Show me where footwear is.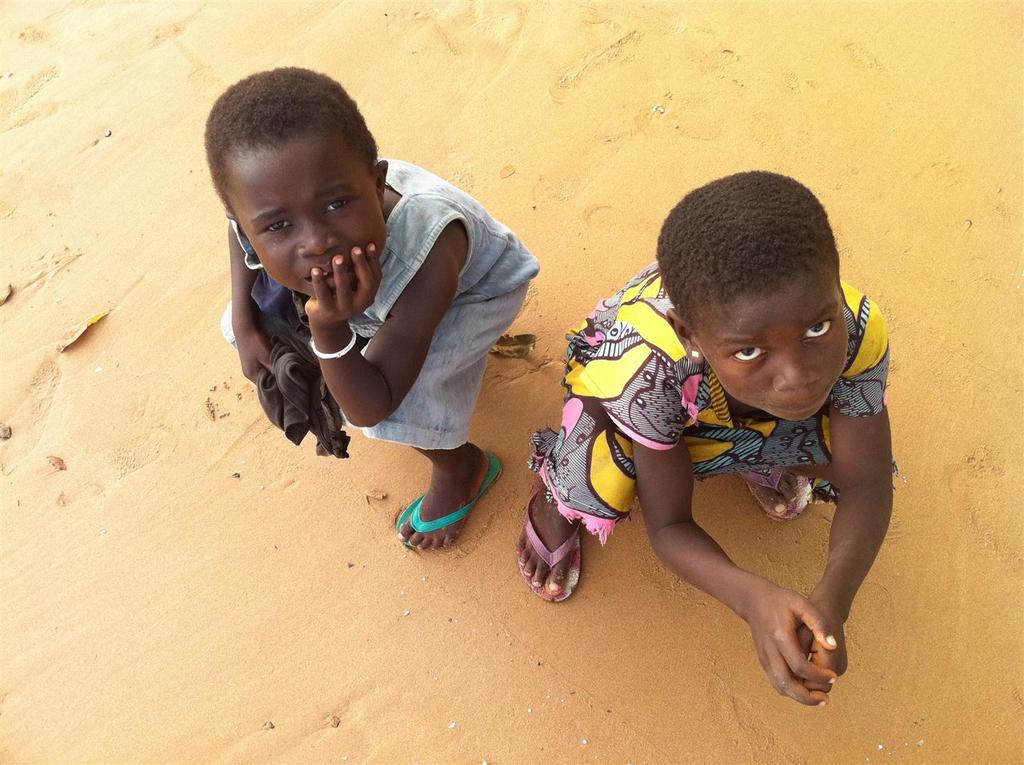
footwear is at select_region(735, 470, 816, 524).
